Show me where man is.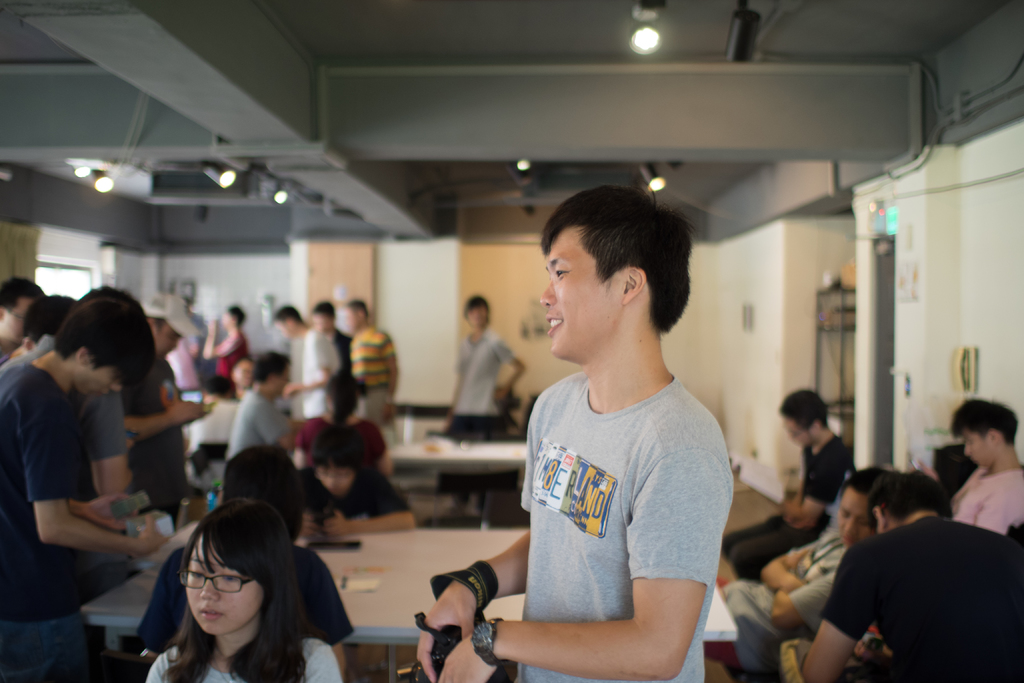
man is at pyautogui.locateOnScreen(419, 184, 737, 682).
